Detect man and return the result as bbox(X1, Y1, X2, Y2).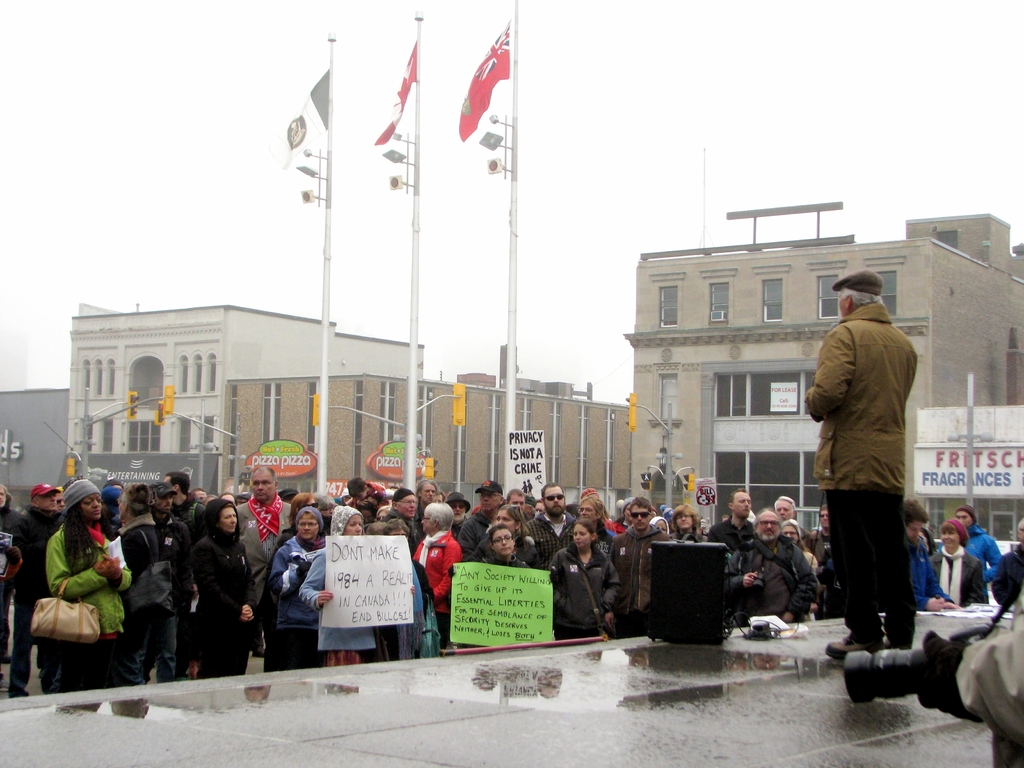
bbox(712, 504, 821, 634).
